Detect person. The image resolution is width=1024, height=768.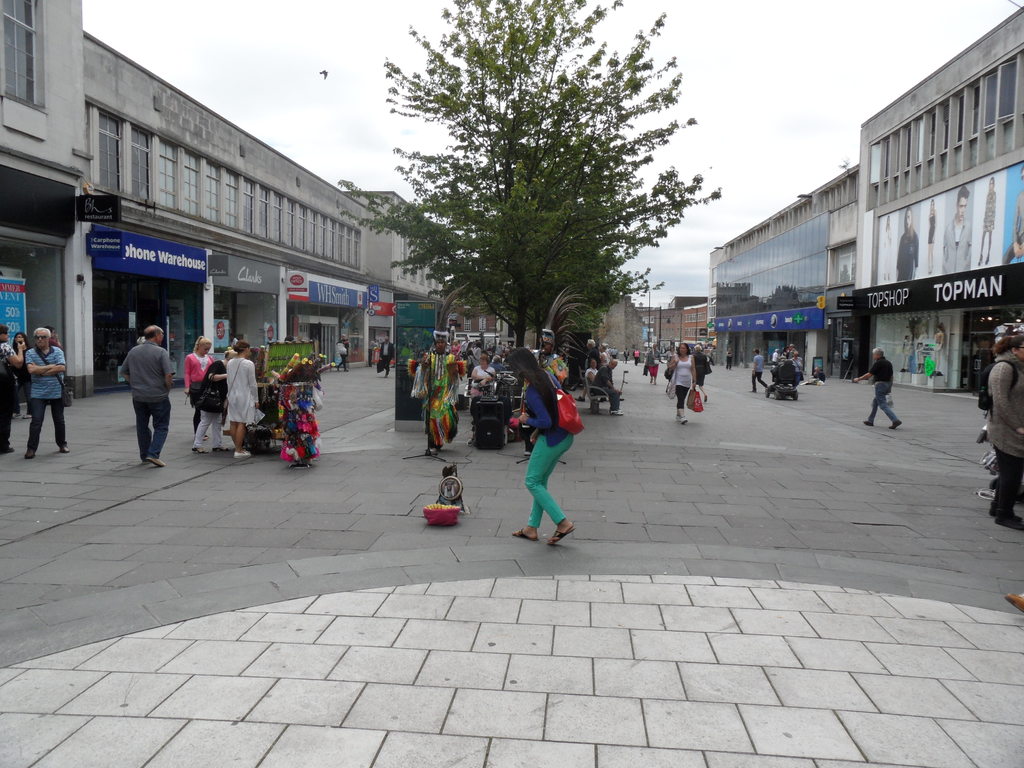
(221, 337, 264, 460).
